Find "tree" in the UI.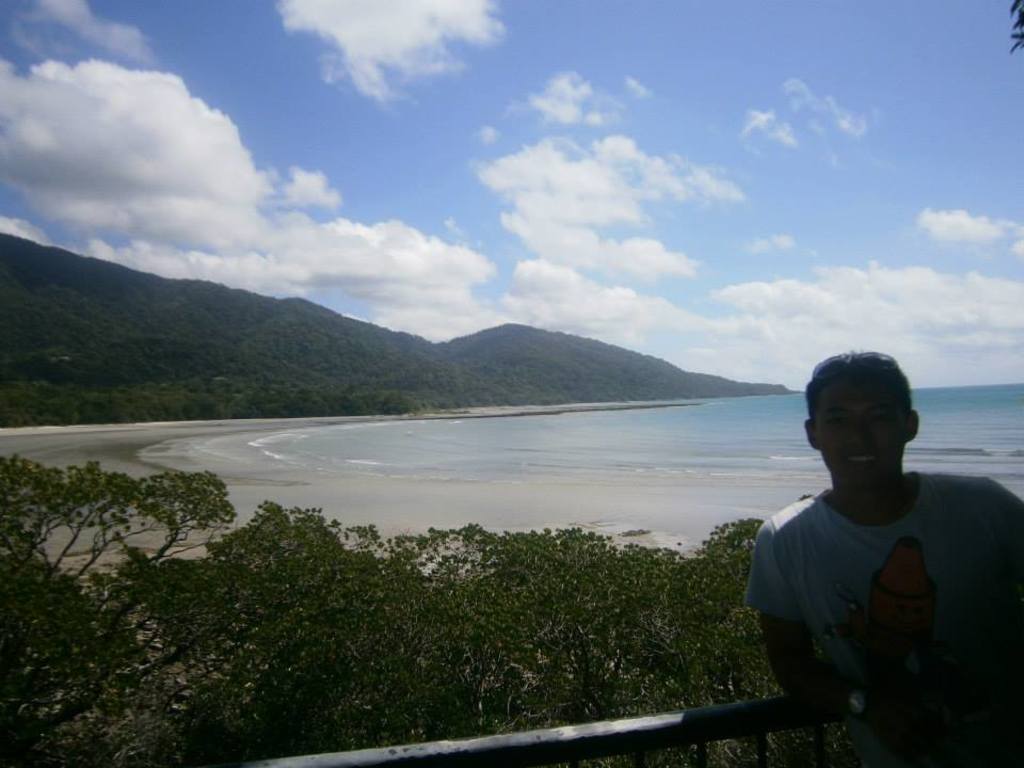
UI element at <region>0, 453, 231, 679</region>.
